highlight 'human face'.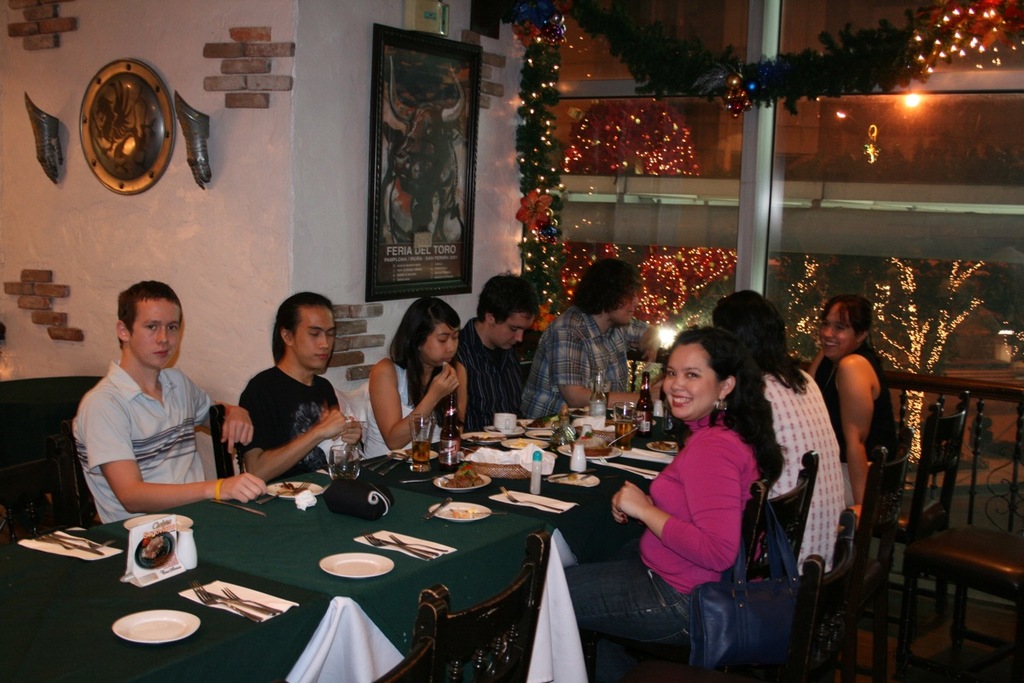
Highlighted region: 661 340 721 419.
